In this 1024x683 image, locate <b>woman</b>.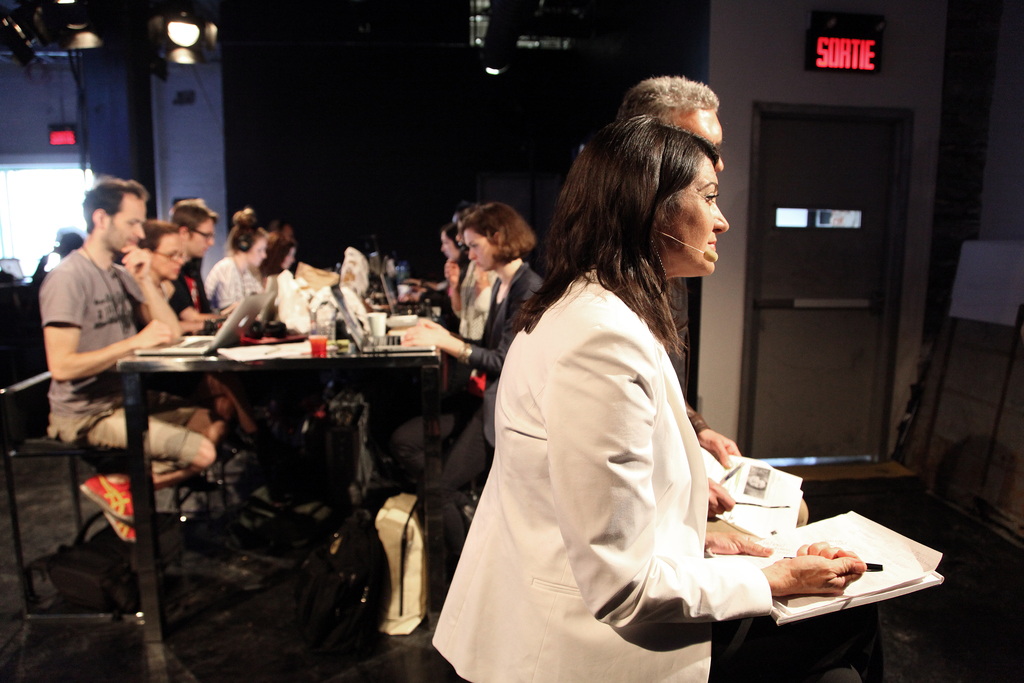
Bounding box: <box>401,202,546,554</box>.
